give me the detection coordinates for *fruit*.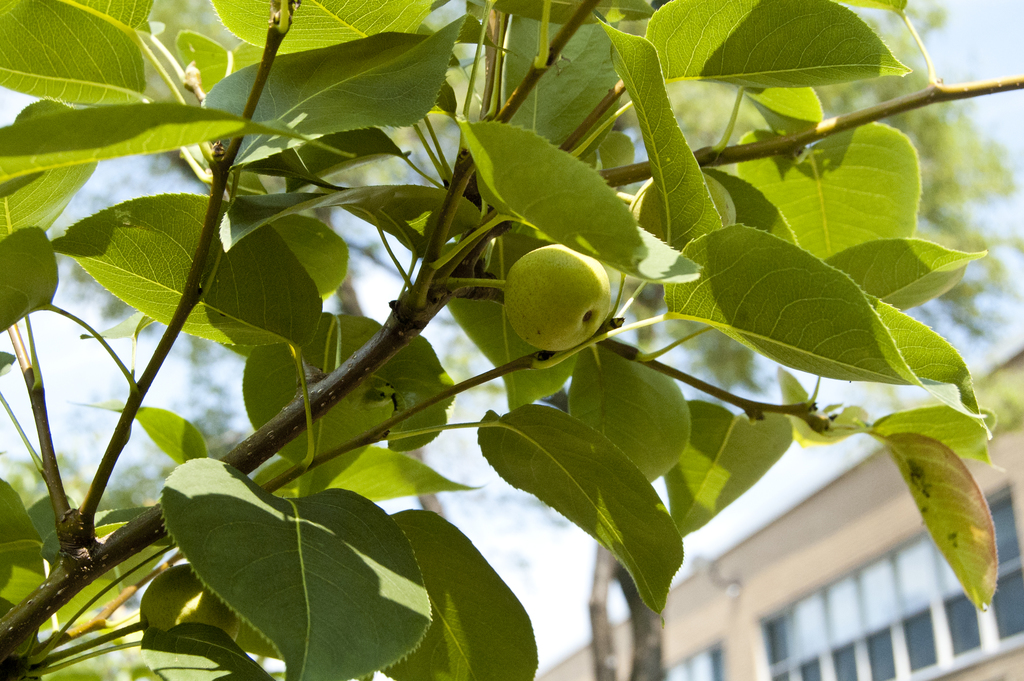
[x1=508, y1=242, x2=635, y2=362].
